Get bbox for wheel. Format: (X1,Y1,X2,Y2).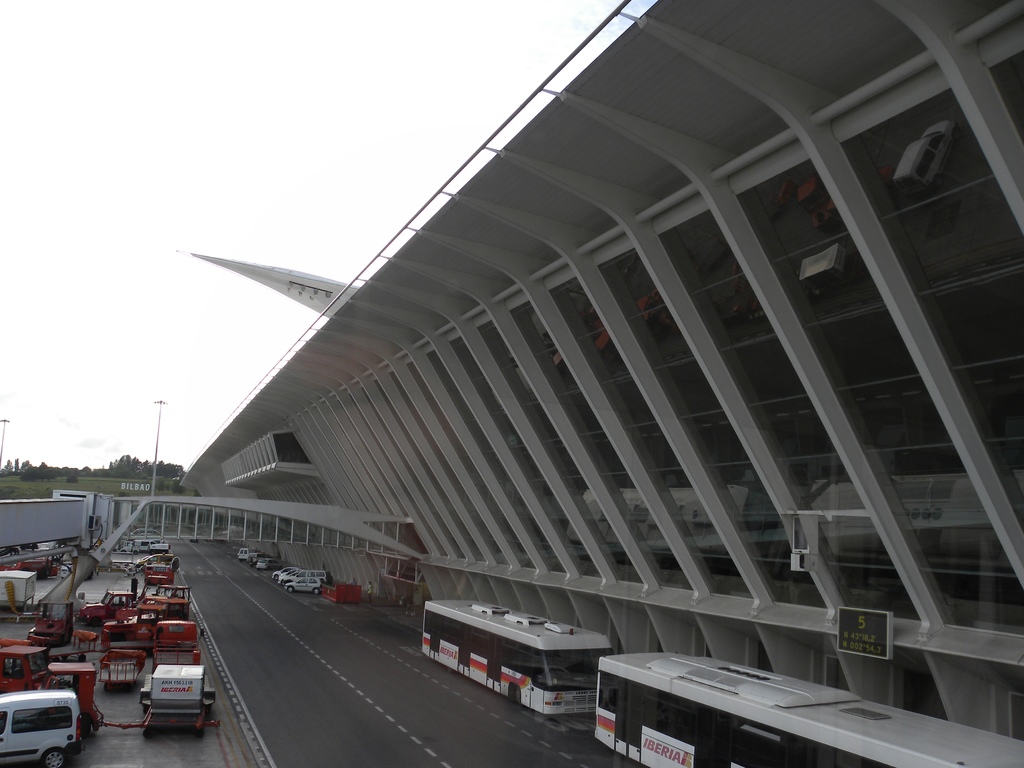
(273,573,276,580).
